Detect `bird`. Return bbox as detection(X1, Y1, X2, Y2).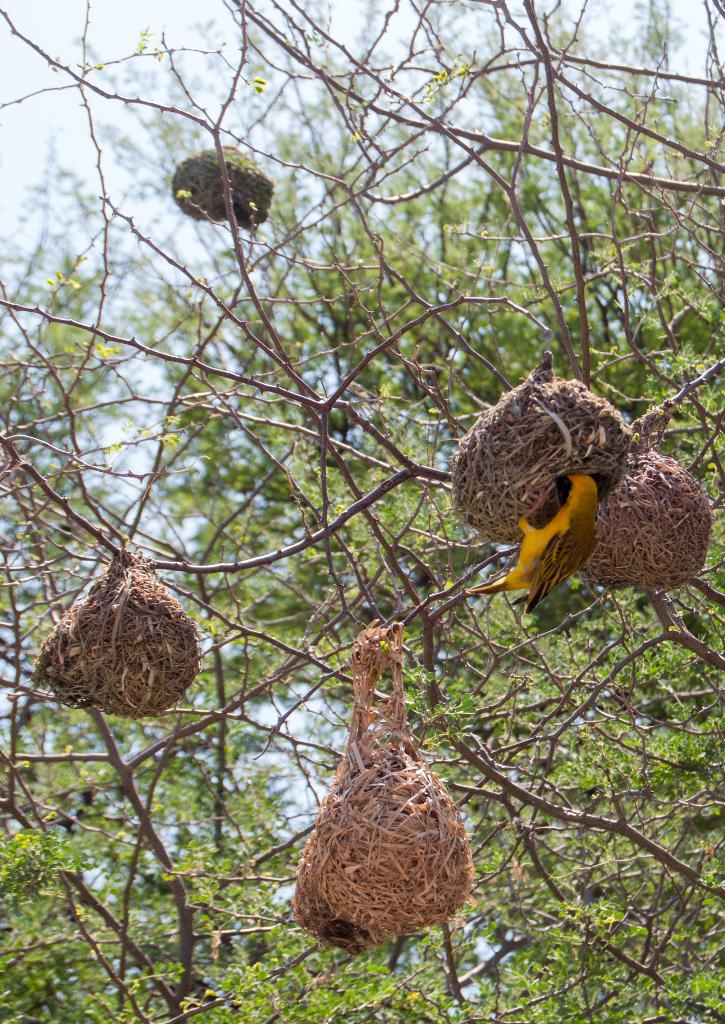
detection(461, 470, 595, 618).
